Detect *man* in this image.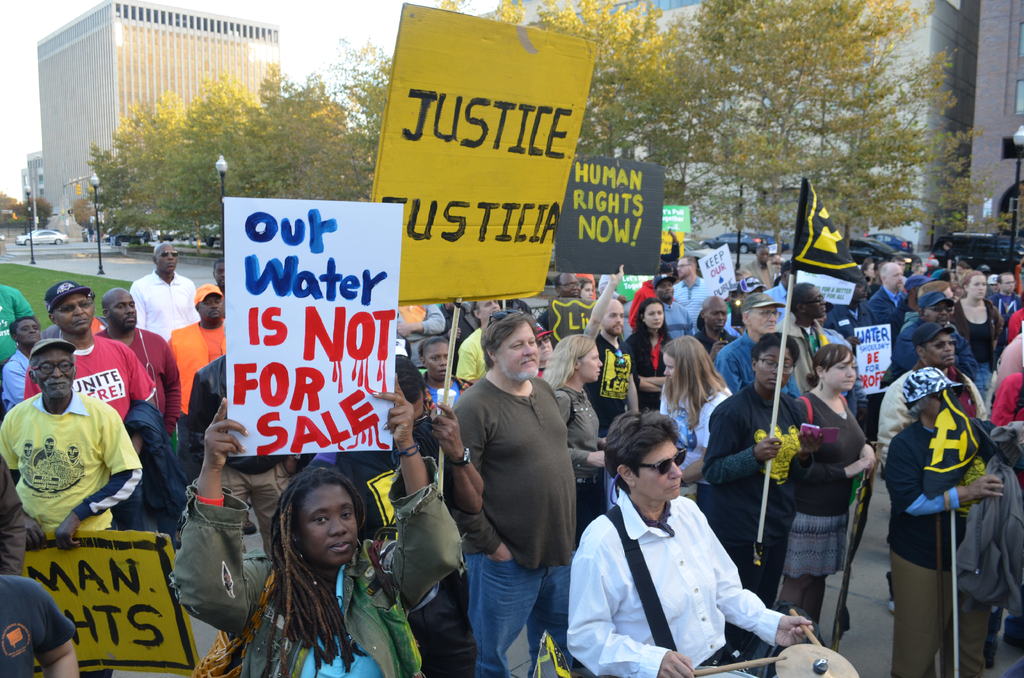
Detection: 897:289:982:382.
